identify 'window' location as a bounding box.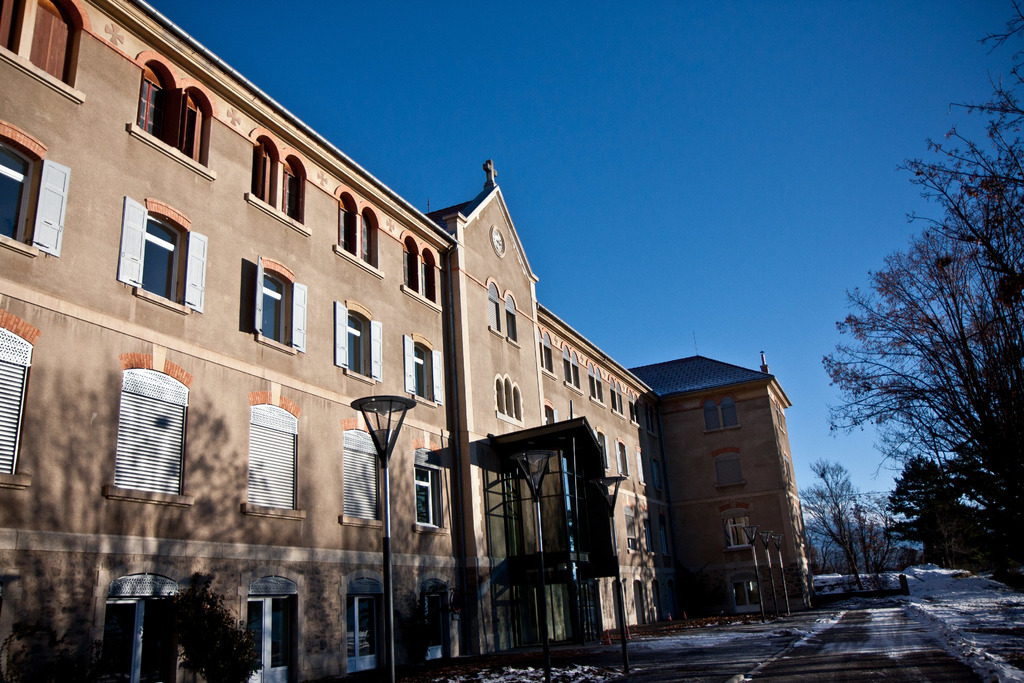
box=[406, 330, 443, 409].
